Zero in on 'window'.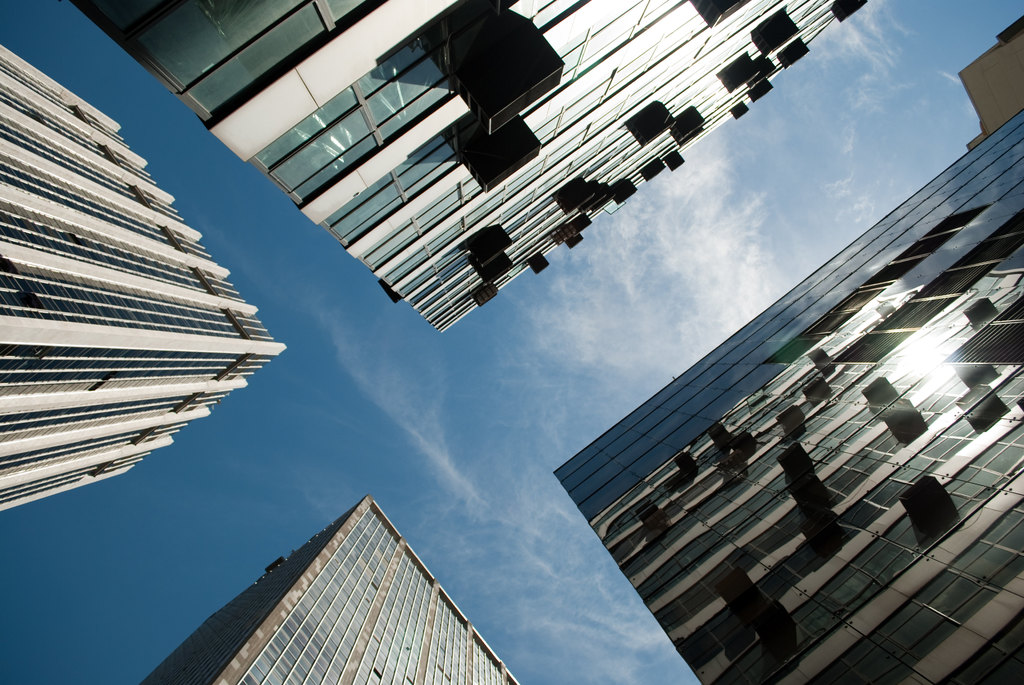
Zeroed in: 230/504/516/684.
